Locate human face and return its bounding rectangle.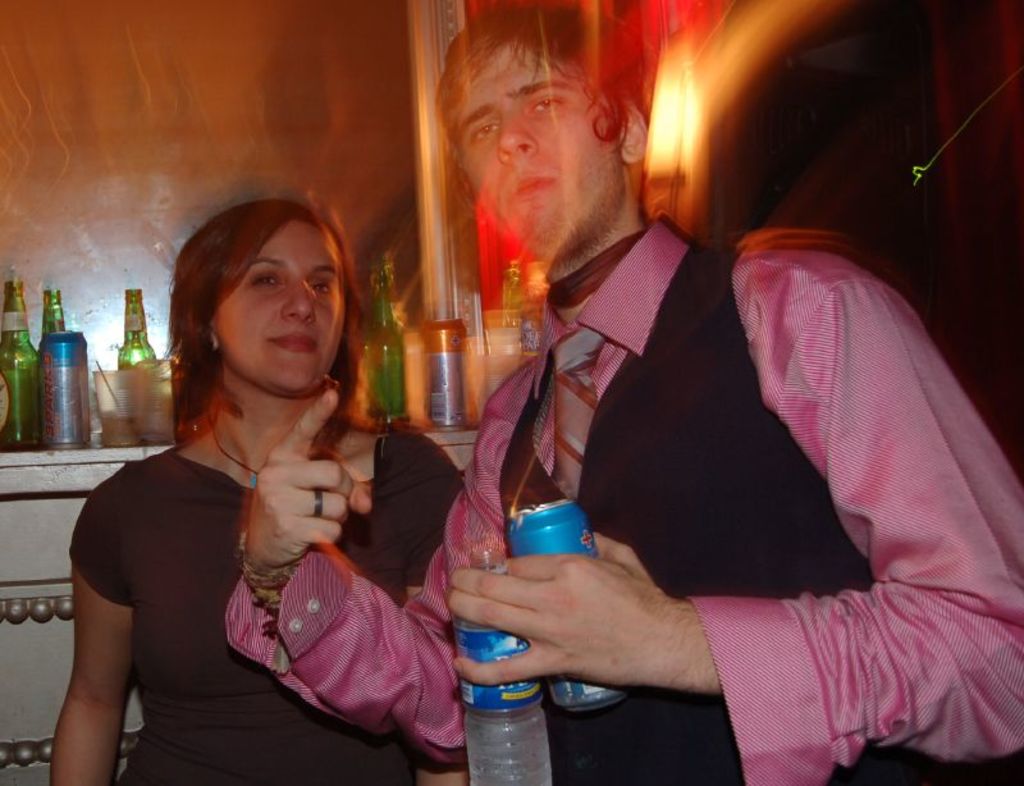
[458,46,617,269].
